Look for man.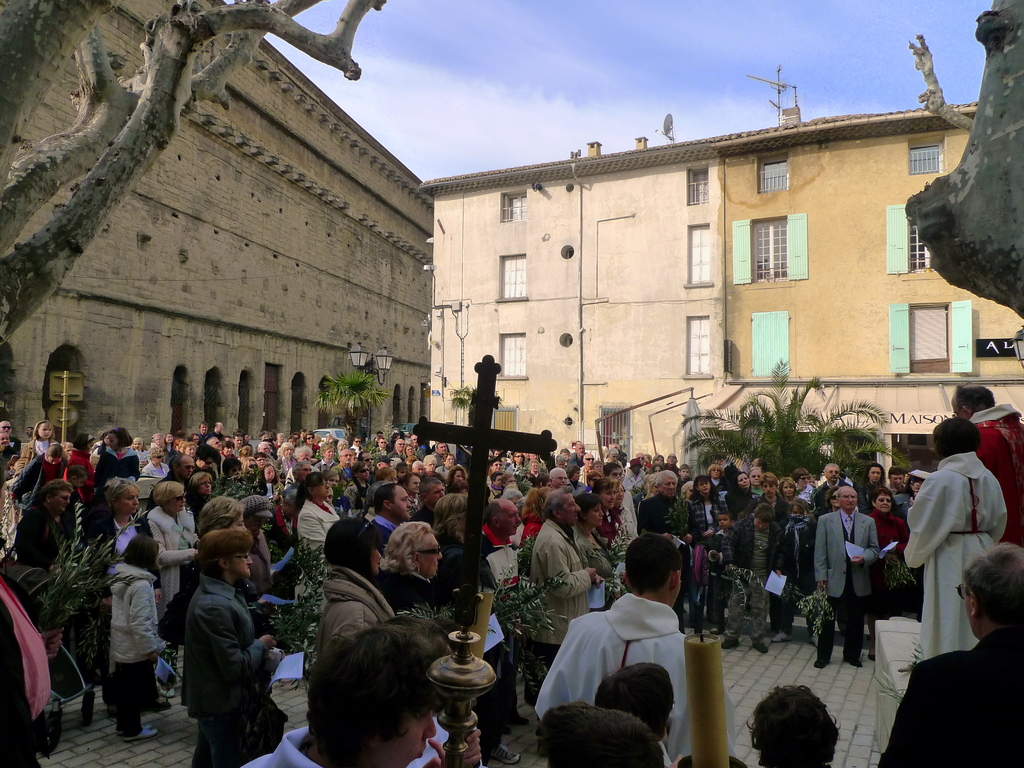
Found: [left=372, top=454, right=396, bottom=470].
